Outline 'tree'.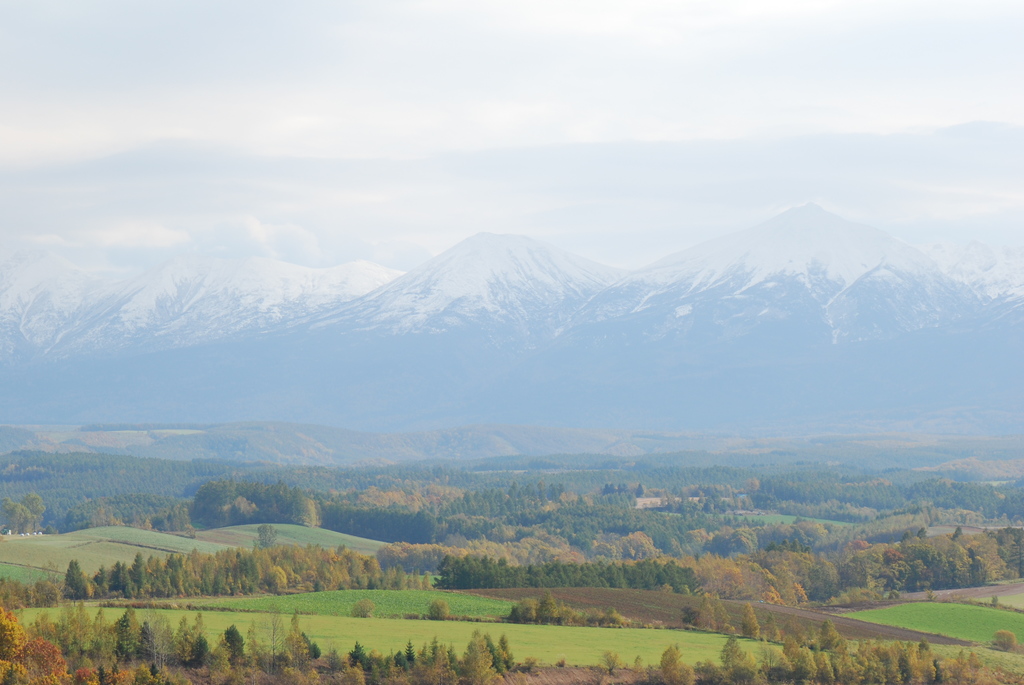
Outline: crop(727, 531, 762, 556).
